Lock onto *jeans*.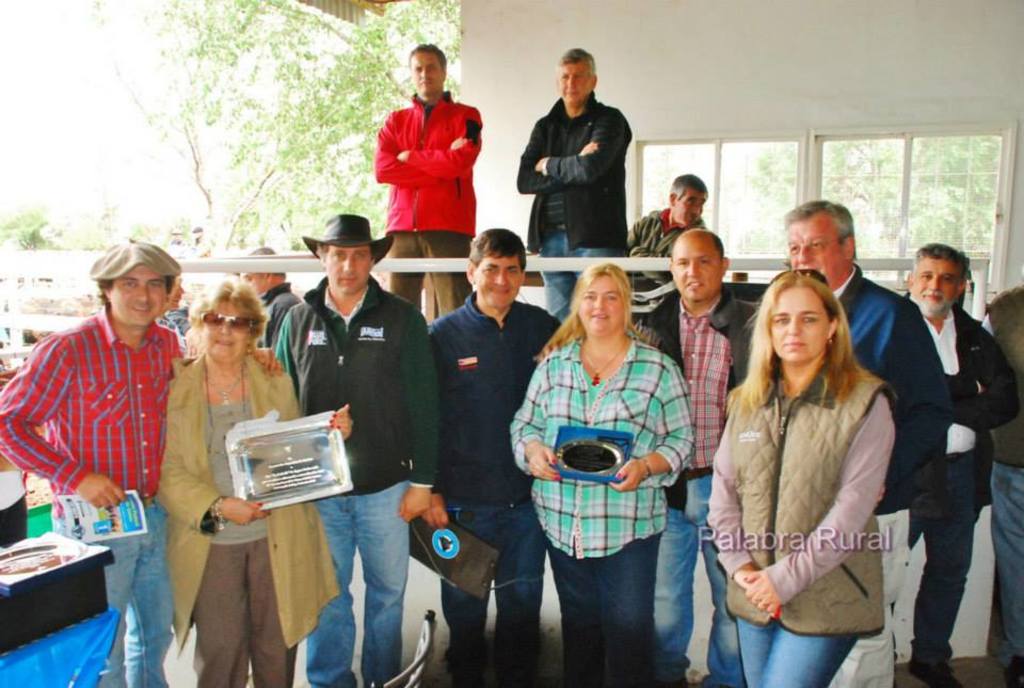
Locked: pyautogui.locateOnScreen(102, 494, 165, 687).
